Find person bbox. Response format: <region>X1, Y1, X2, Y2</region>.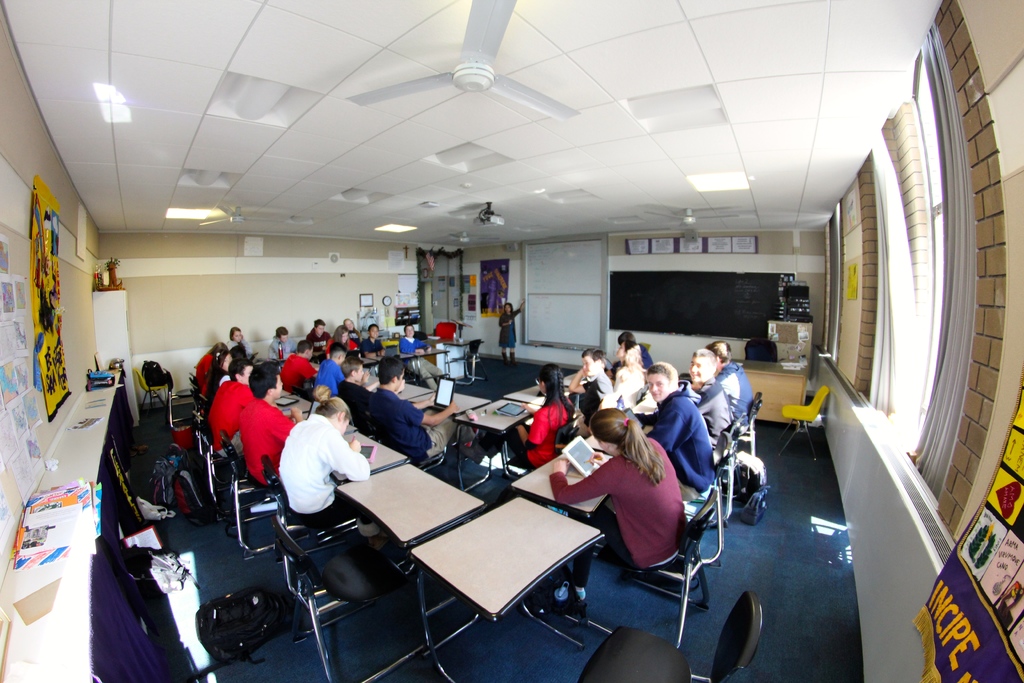
<region>608, 329, 646, 383</region>.
